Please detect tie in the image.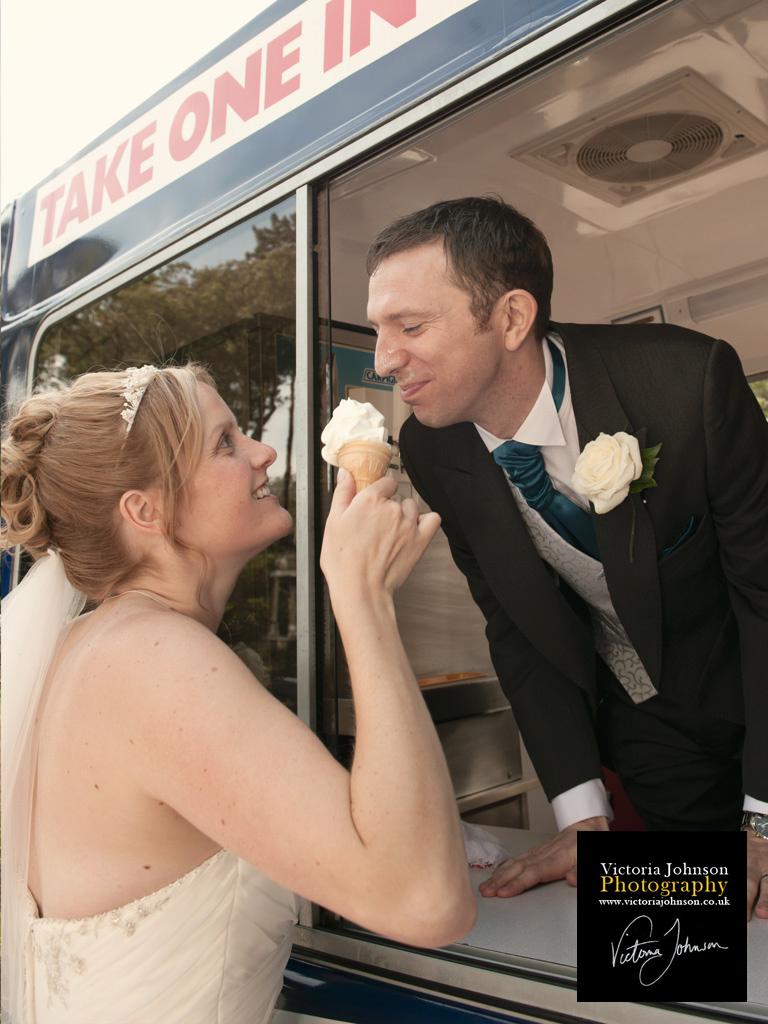
select_region(483, 336, 605, 575).
